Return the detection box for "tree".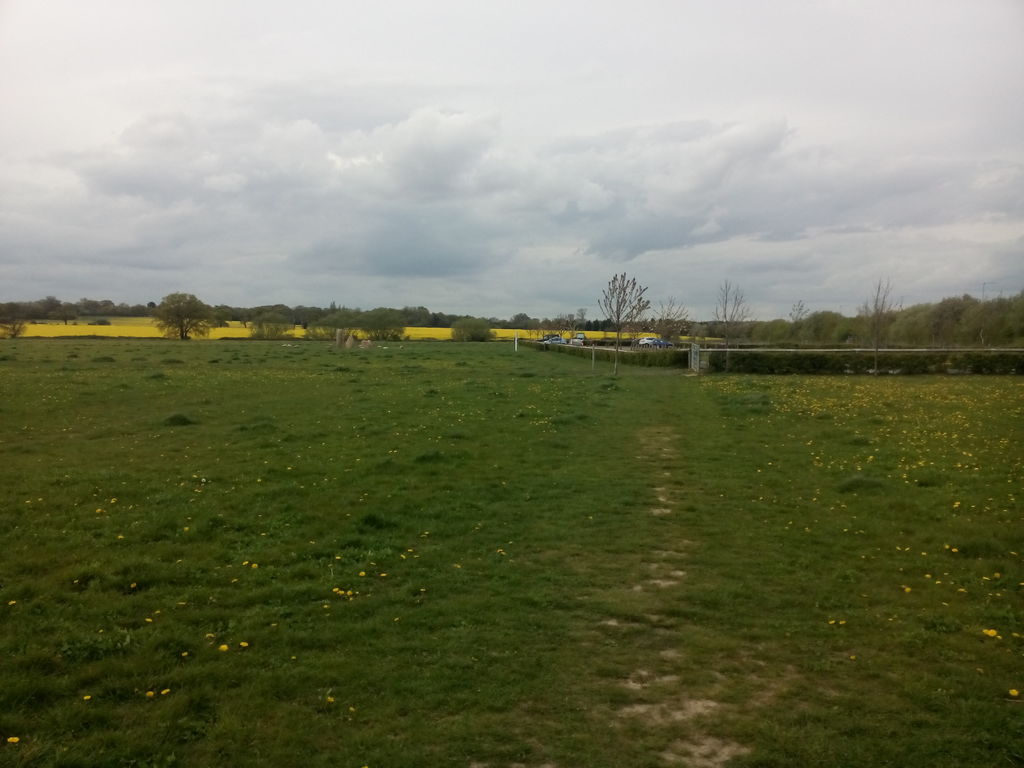
[x1=594, y1=274, x2=650, y2=371].
